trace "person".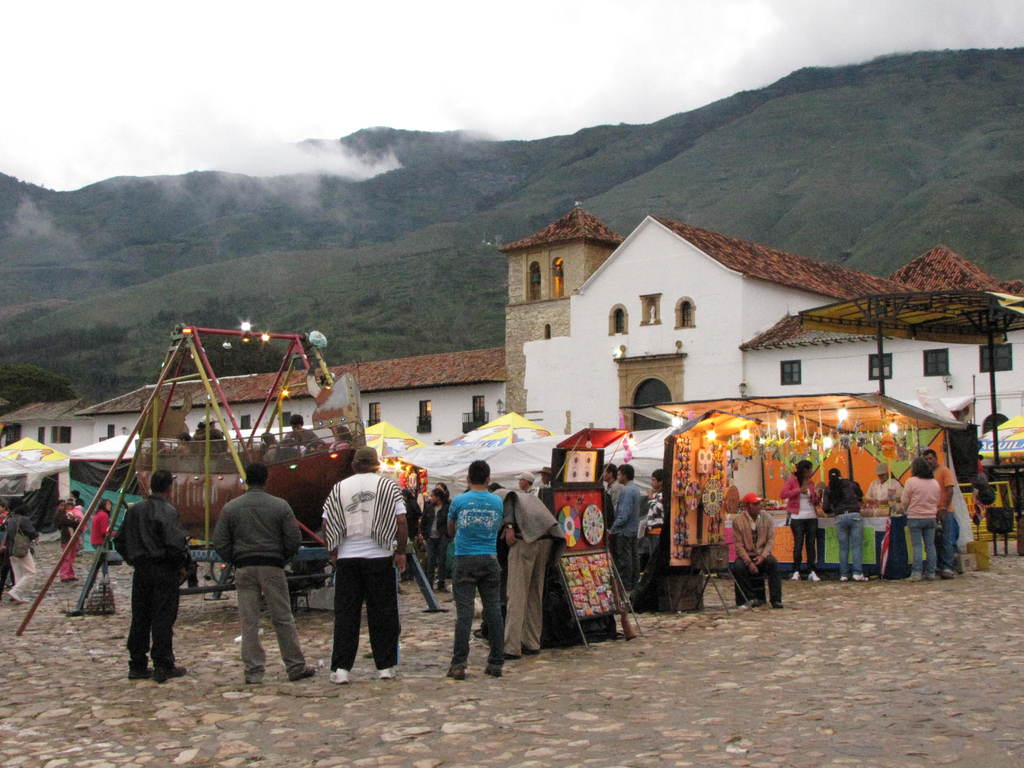
Traced to (x1=89, y1=500, x2=115, y2=586).
